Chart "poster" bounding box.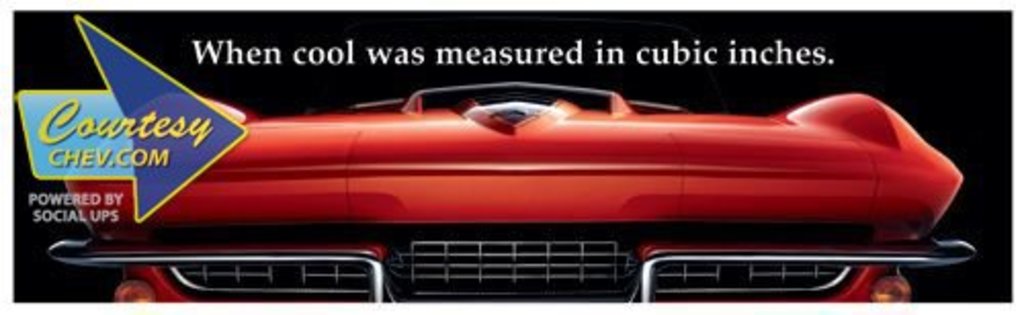
Charted: detection(0, 0, 1022, 313).
